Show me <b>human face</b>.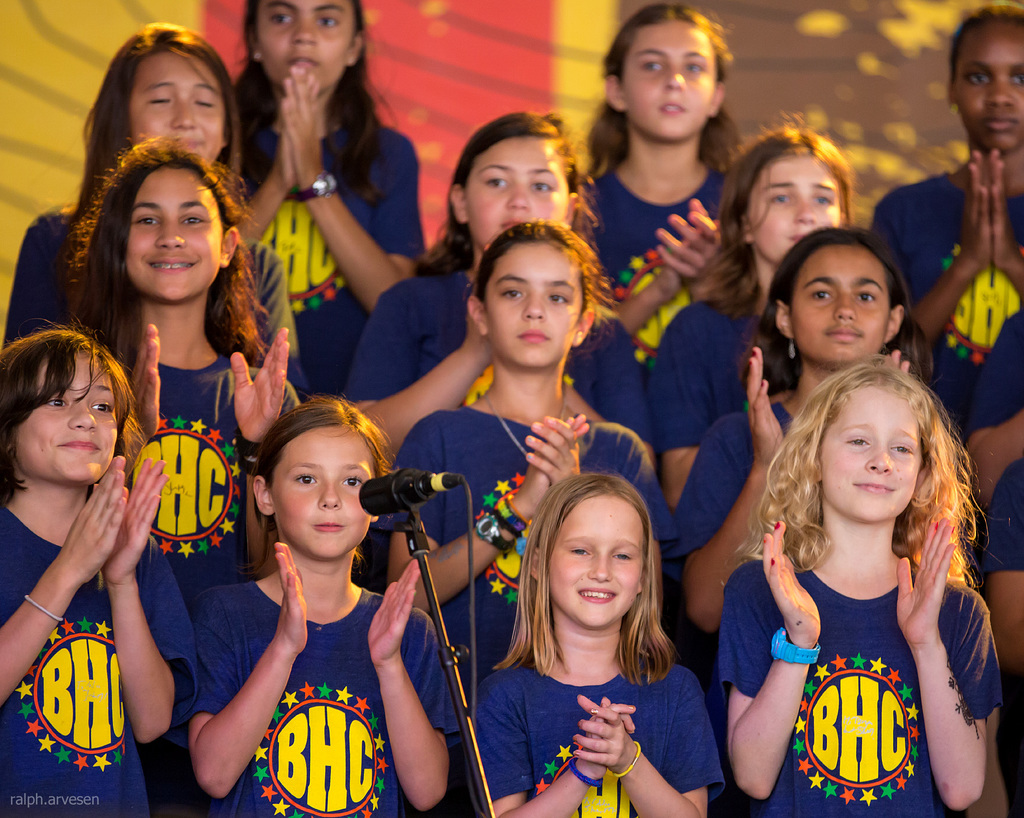
<b>human face</b> is here: box(787, 236, 898, 369).
